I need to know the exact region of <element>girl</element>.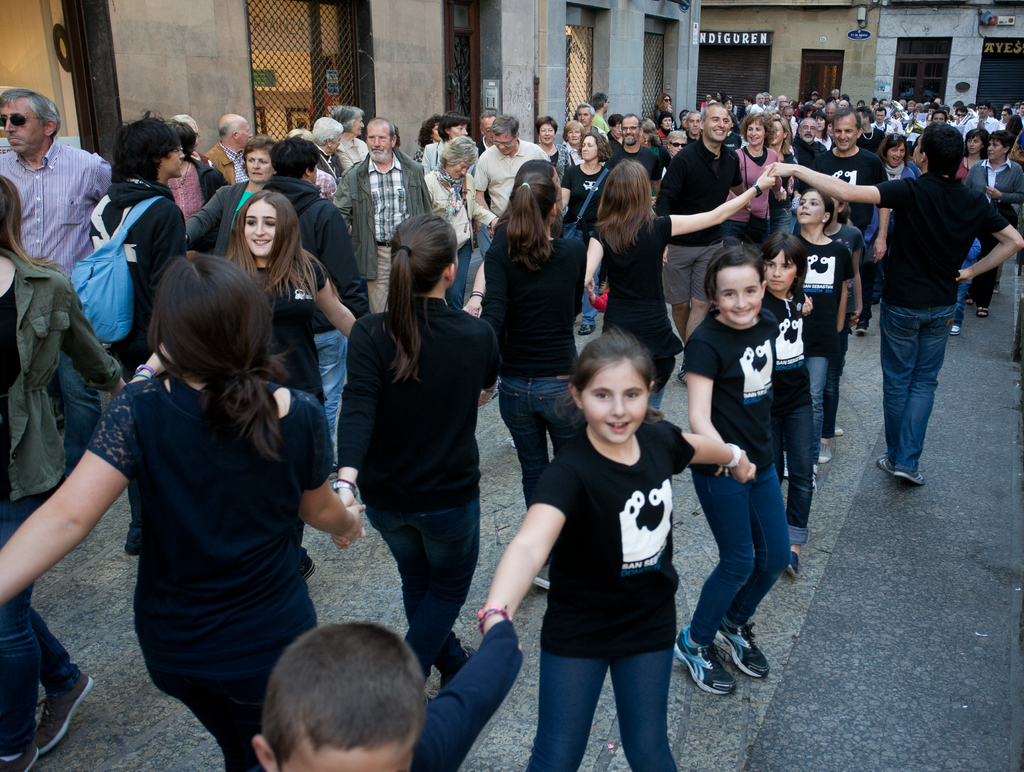
Region: x1=415 y1=136 x2=480 y2=305.
